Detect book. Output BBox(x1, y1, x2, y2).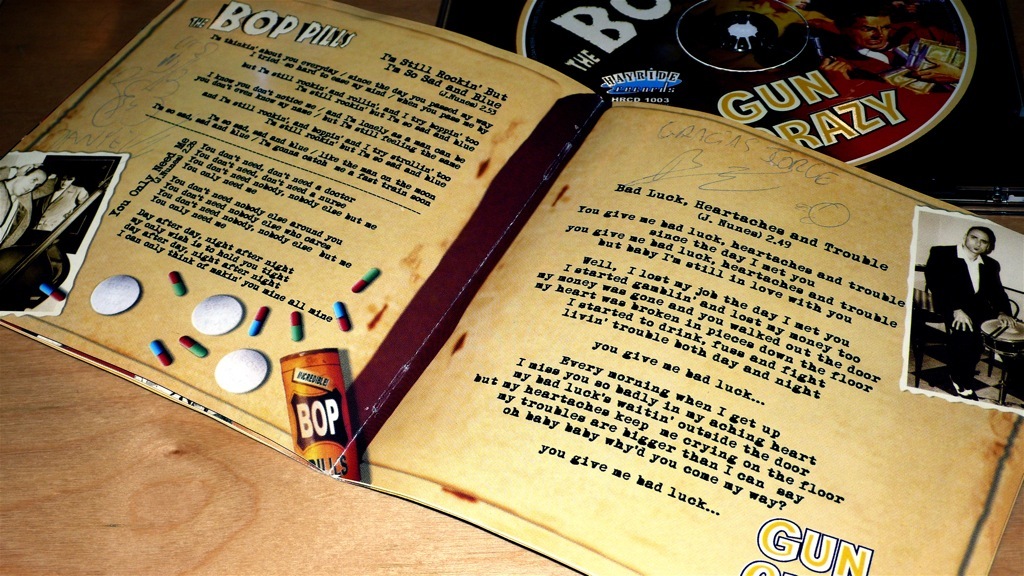
BBox(0, 0, 1023, 575).
